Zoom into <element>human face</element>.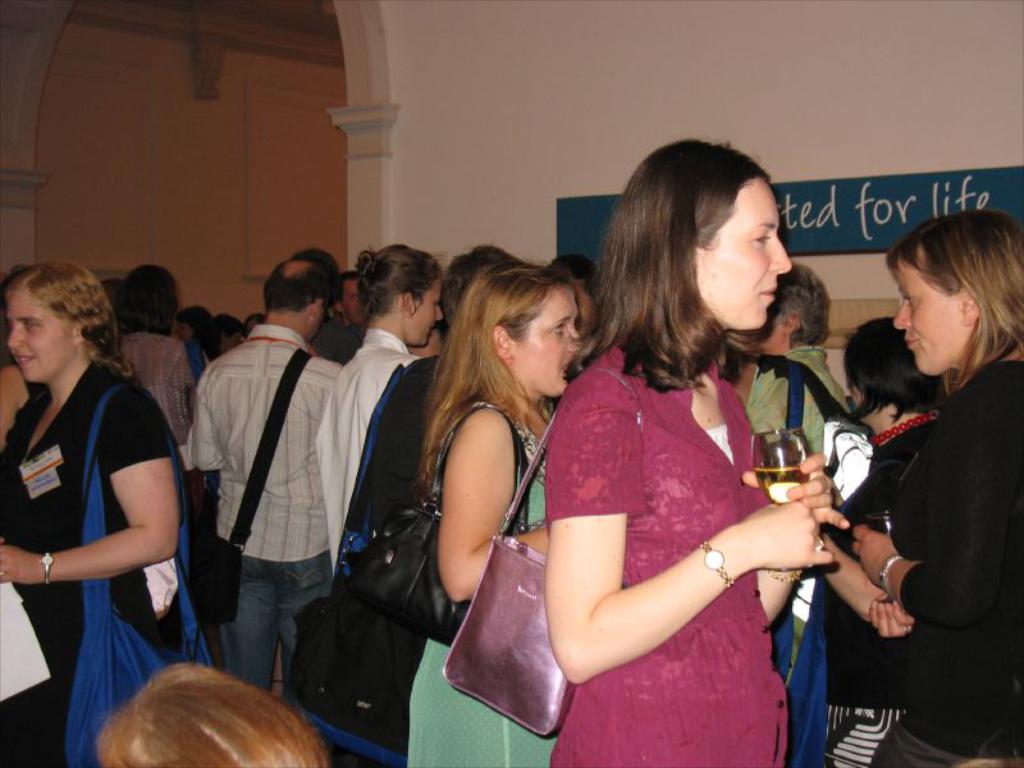
Zoom target: x1=511 y1=284 x2=584 y2=398.
